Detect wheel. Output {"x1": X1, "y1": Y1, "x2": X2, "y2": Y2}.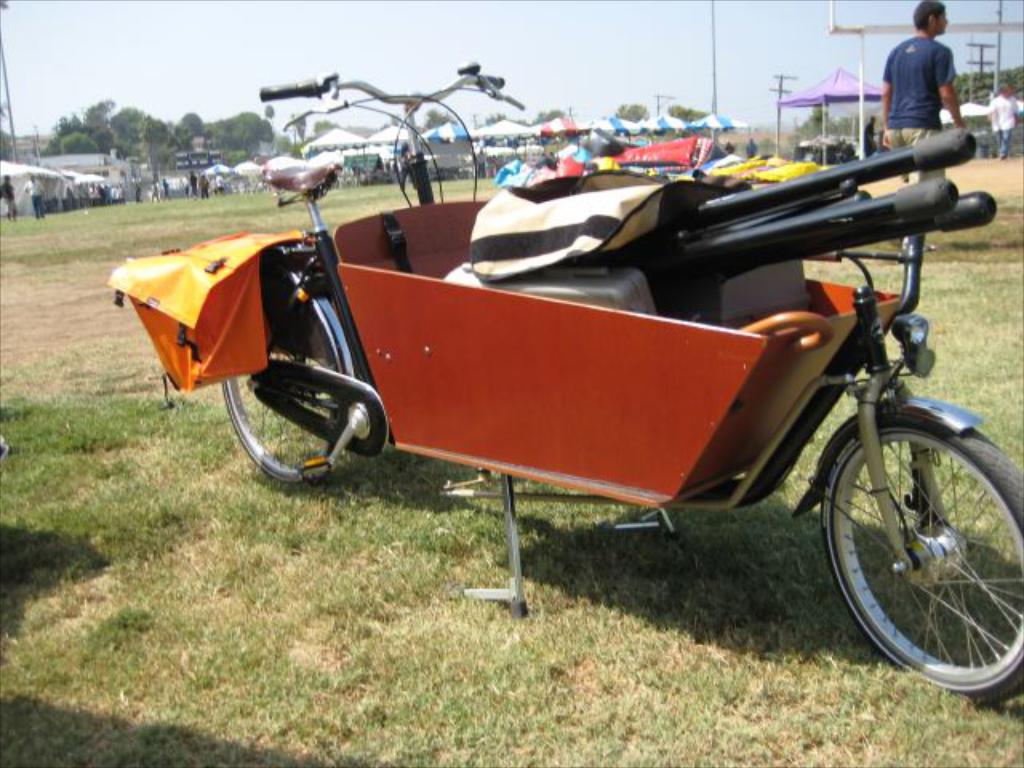
{"x1": 826, "y1": 400, "x2": 1016, "y2": 688}.
